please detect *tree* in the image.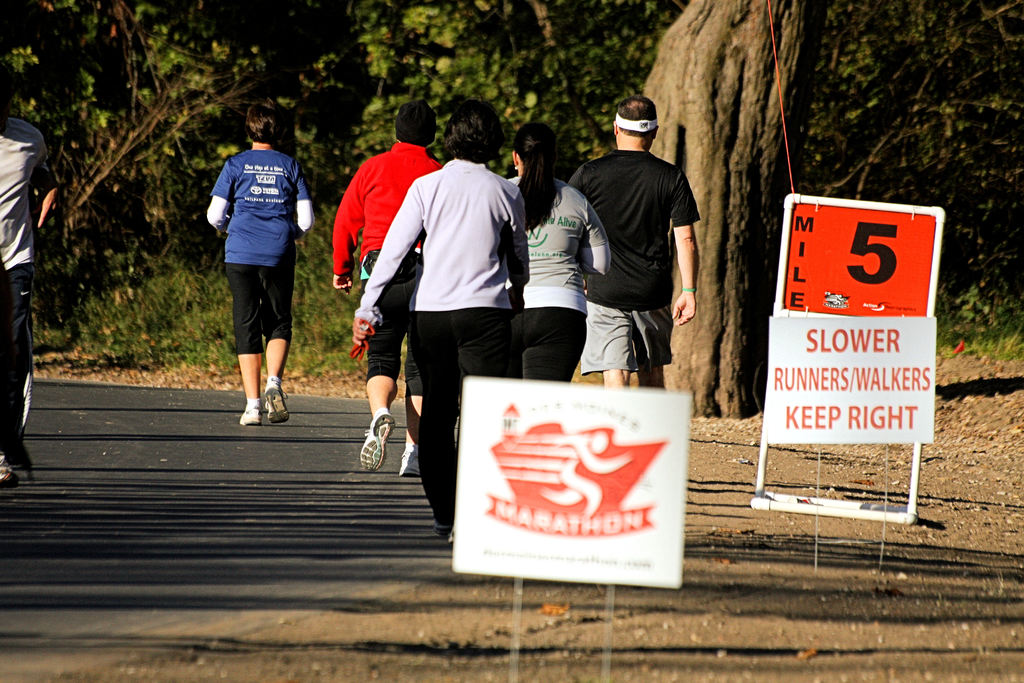
bbox=[602, 0, 840, 416].
